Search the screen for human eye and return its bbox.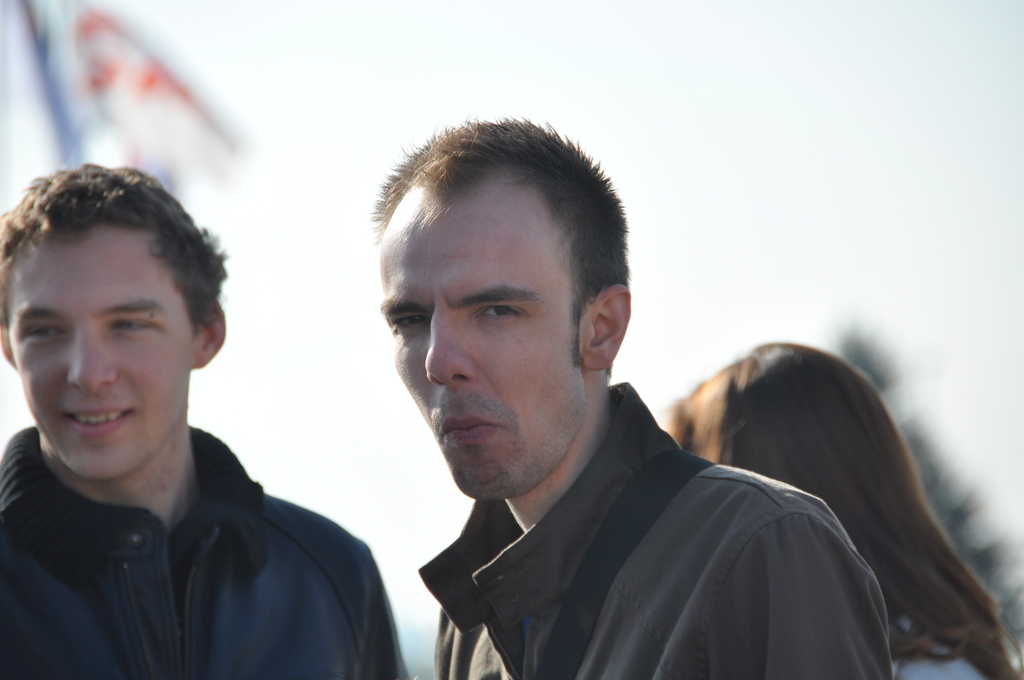
Found: {"left": 102, "top": 309, "right": 166, "bottom": 335}.
